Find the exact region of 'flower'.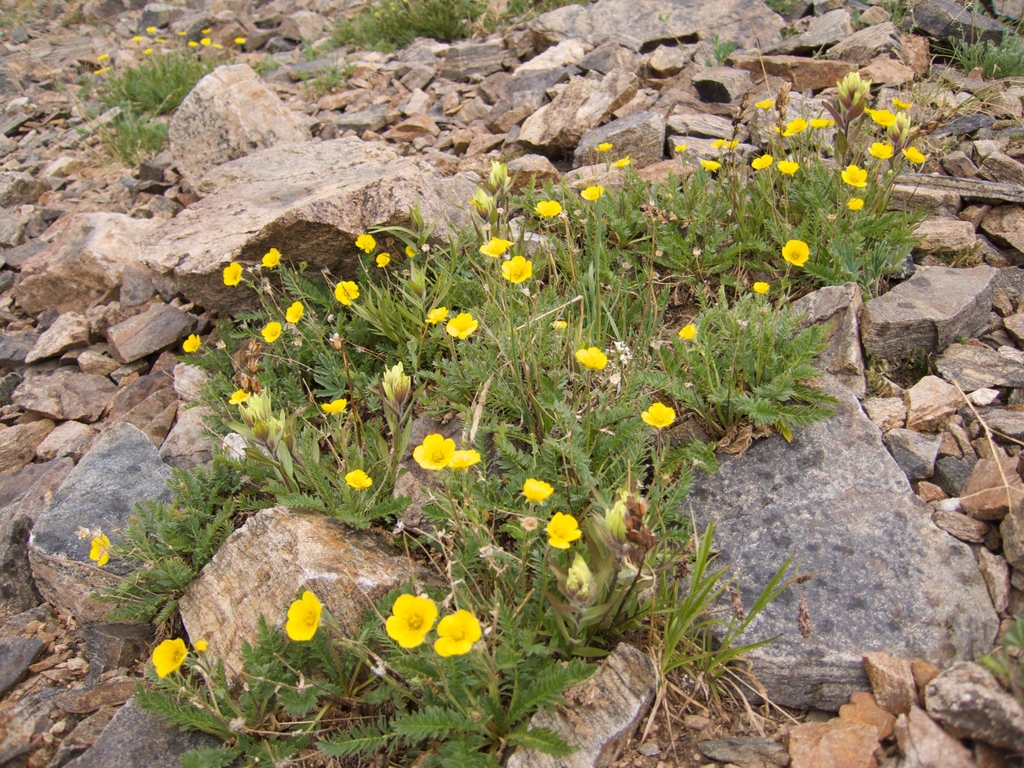
Exact region: crop(701, 155, 719, 171).
